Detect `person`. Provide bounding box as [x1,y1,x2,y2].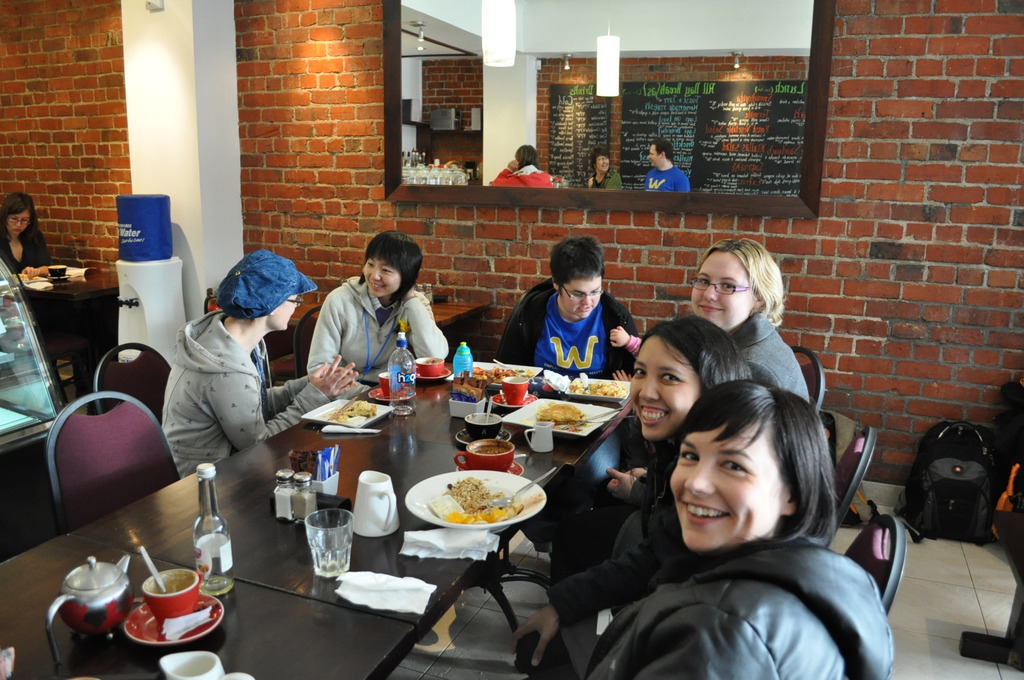
[565,373,900,679].
